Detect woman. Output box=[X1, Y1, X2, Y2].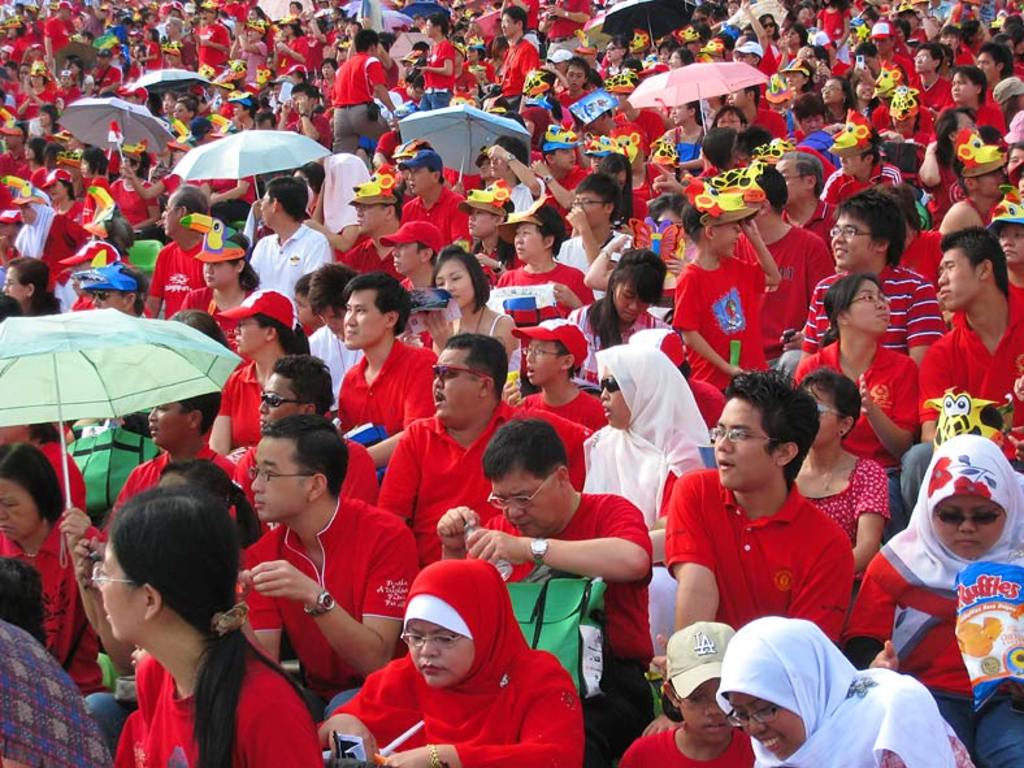
box=[230, 14, 264, 82].
